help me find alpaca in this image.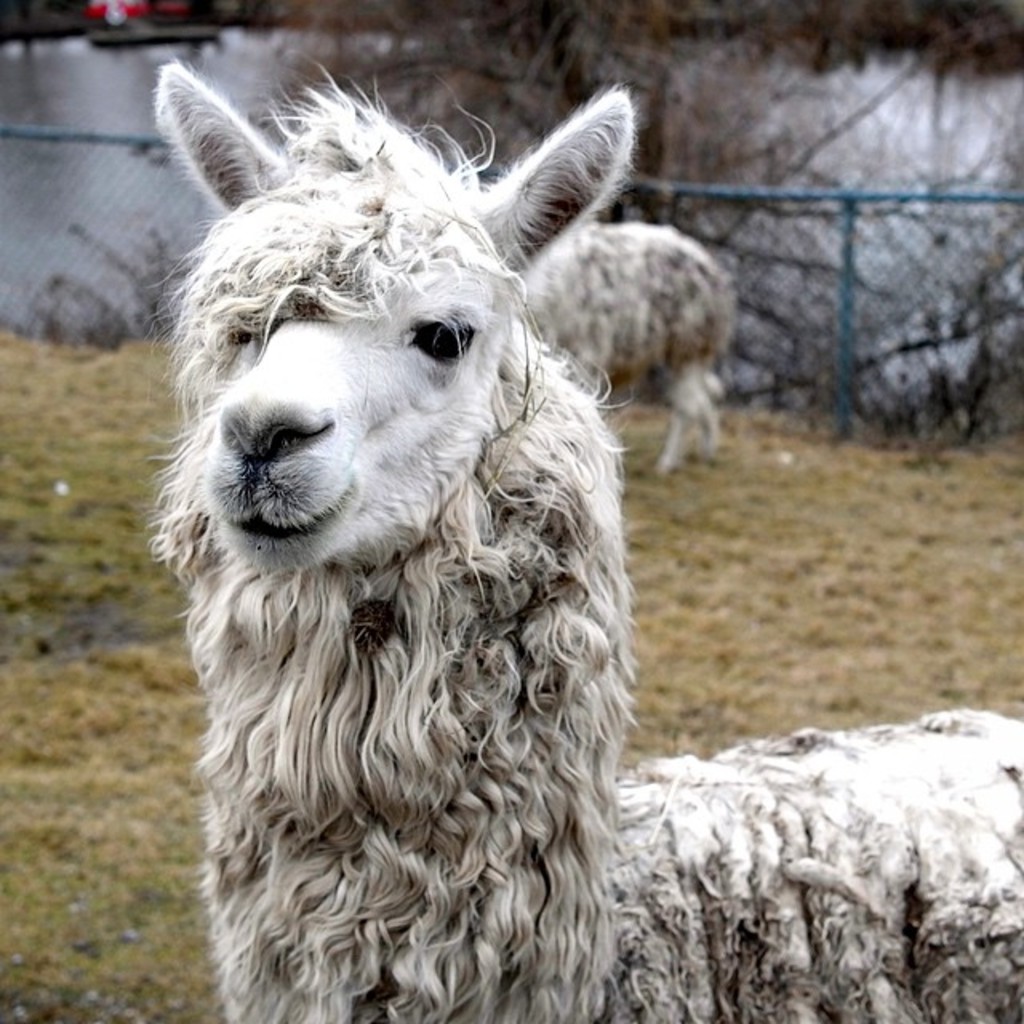
Found it: Rect(146, 54, 1022, 1022).
